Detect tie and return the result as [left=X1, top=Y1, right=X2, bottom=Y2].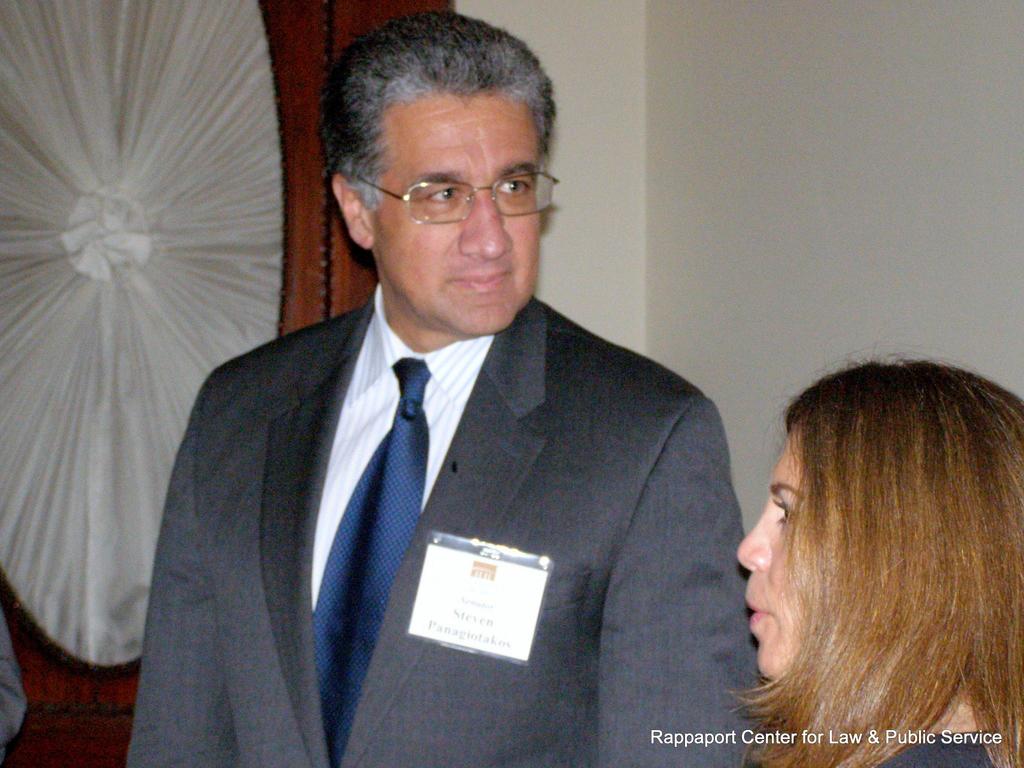
[left=317, top=358, right=431, bottom=767].
